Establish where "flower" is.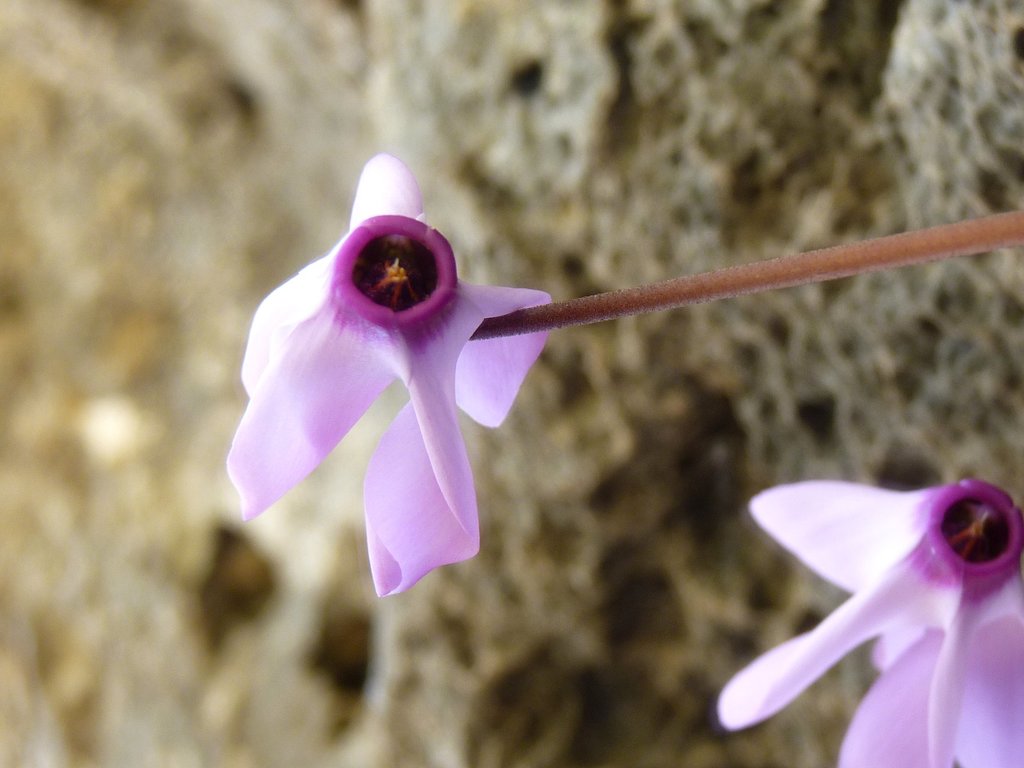
Established at (221,156,597,602).
